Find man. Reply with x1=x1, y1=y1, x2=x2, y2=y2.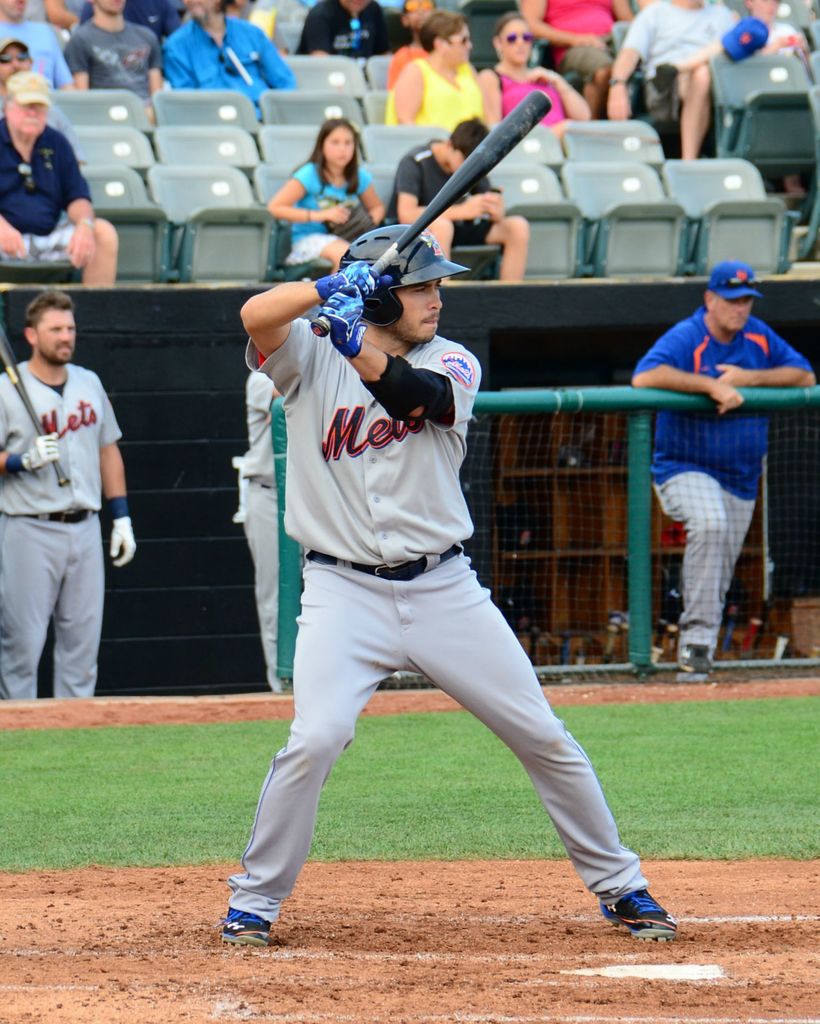
x1=0, y1=72, x2=120, y2=292.
